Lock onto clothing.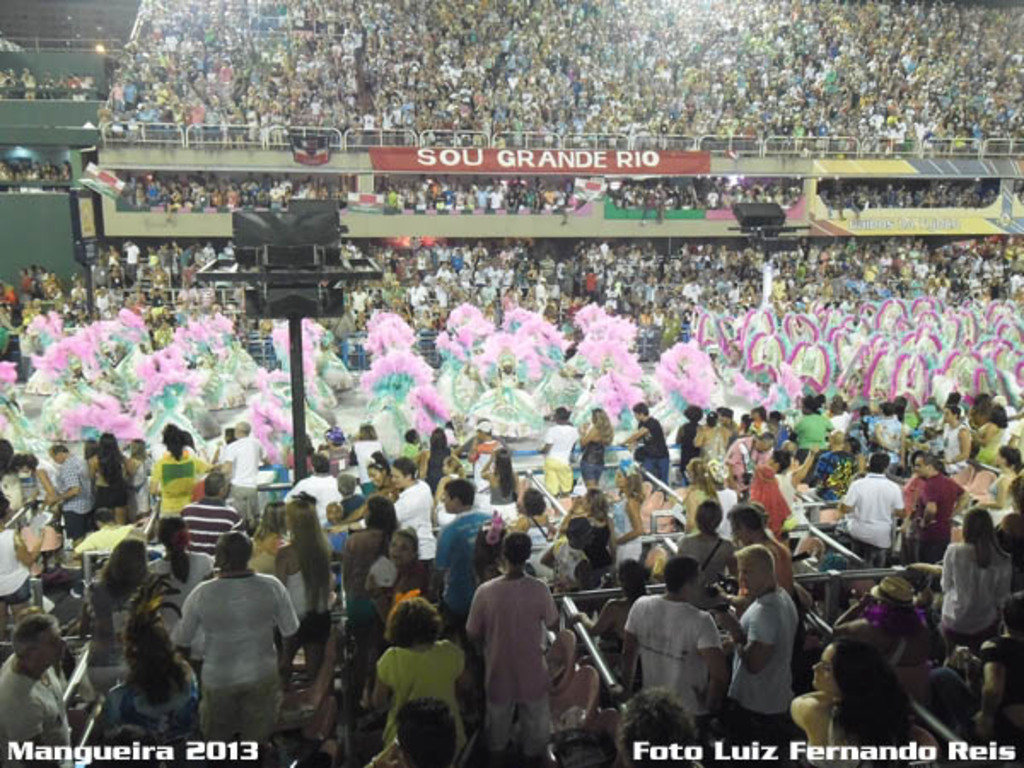
Locked: 273, 548, 329, 626.
